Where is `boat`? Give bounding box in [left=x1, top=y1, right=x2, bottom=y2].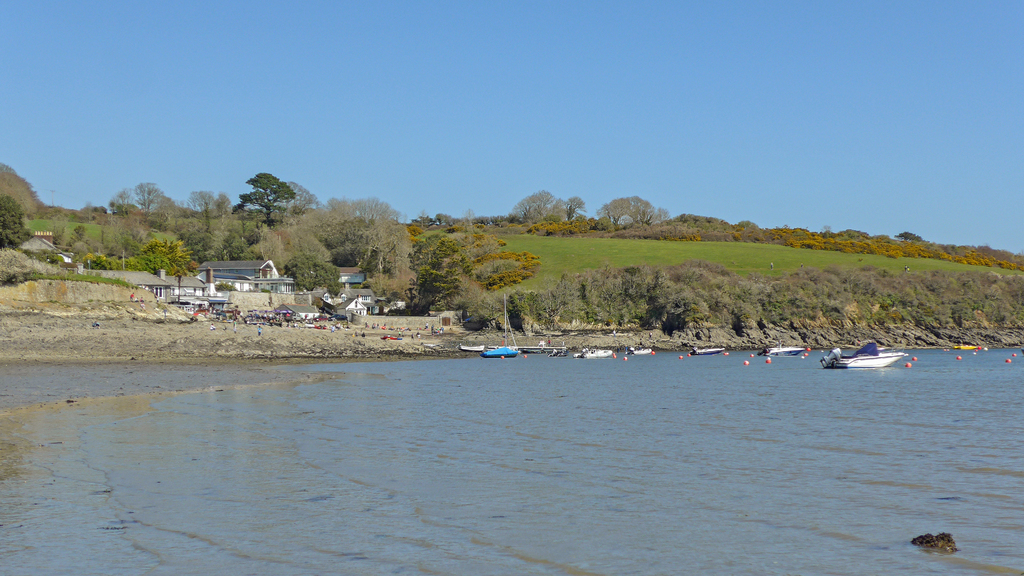
[left=774, top=339, right=804, bottom=354].
